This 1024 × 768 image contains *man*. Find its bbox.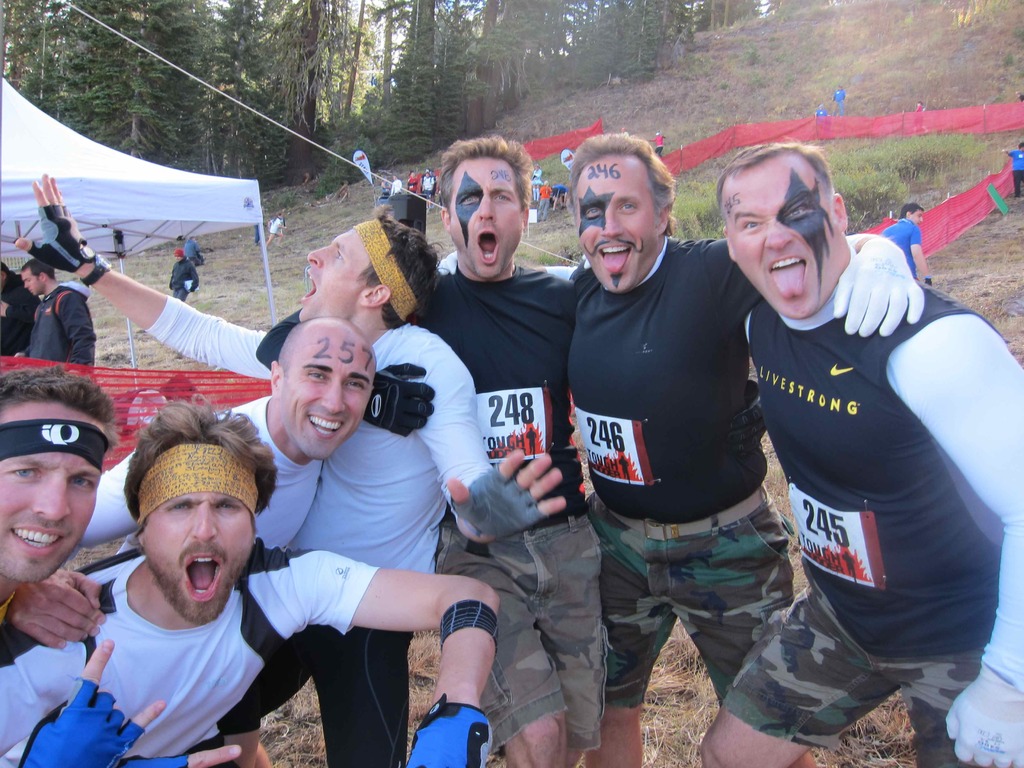
<bbox>0, 367, 166, 767</bbox>.
